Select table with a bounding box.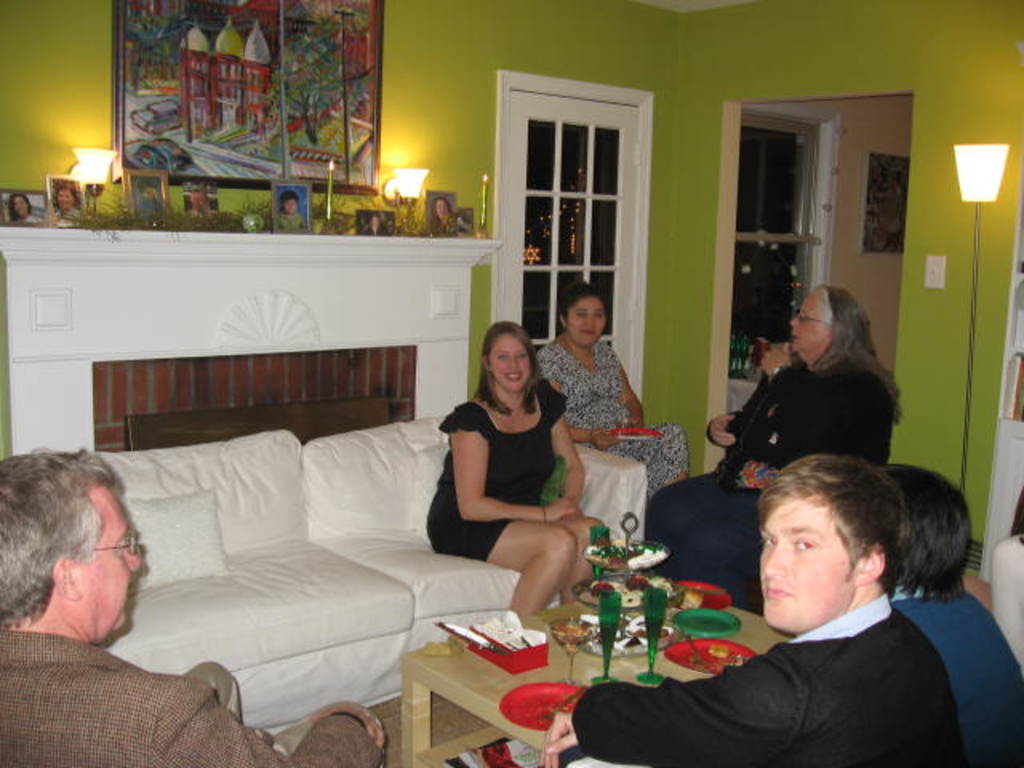
(398,570,787,766).
